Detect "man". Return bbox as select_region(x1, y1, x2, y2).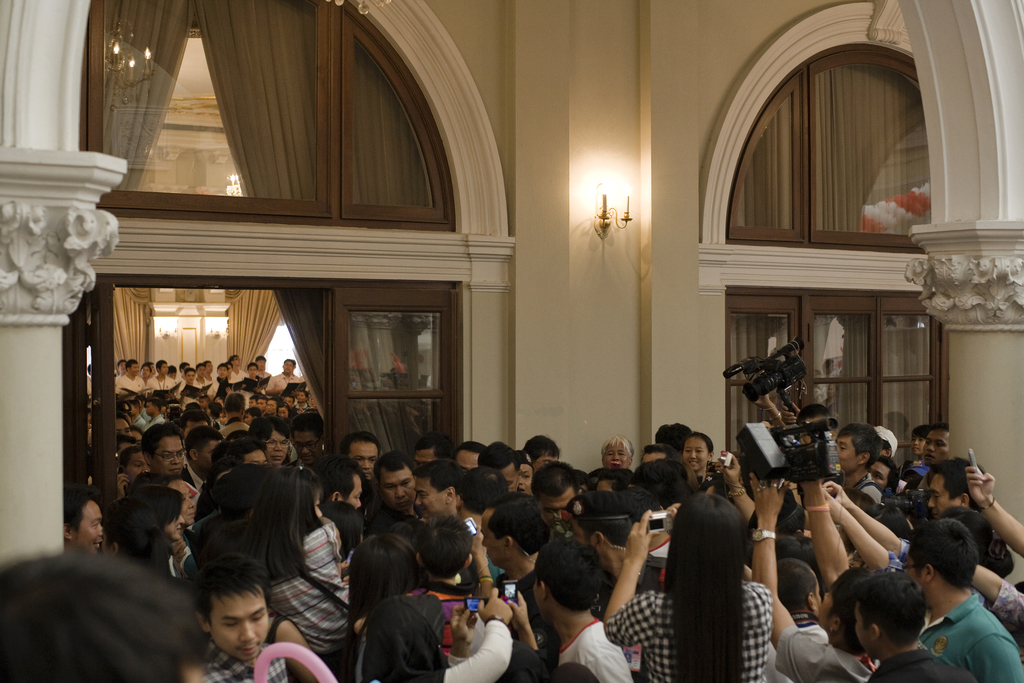
select_region(177, 407, 211, 434).
